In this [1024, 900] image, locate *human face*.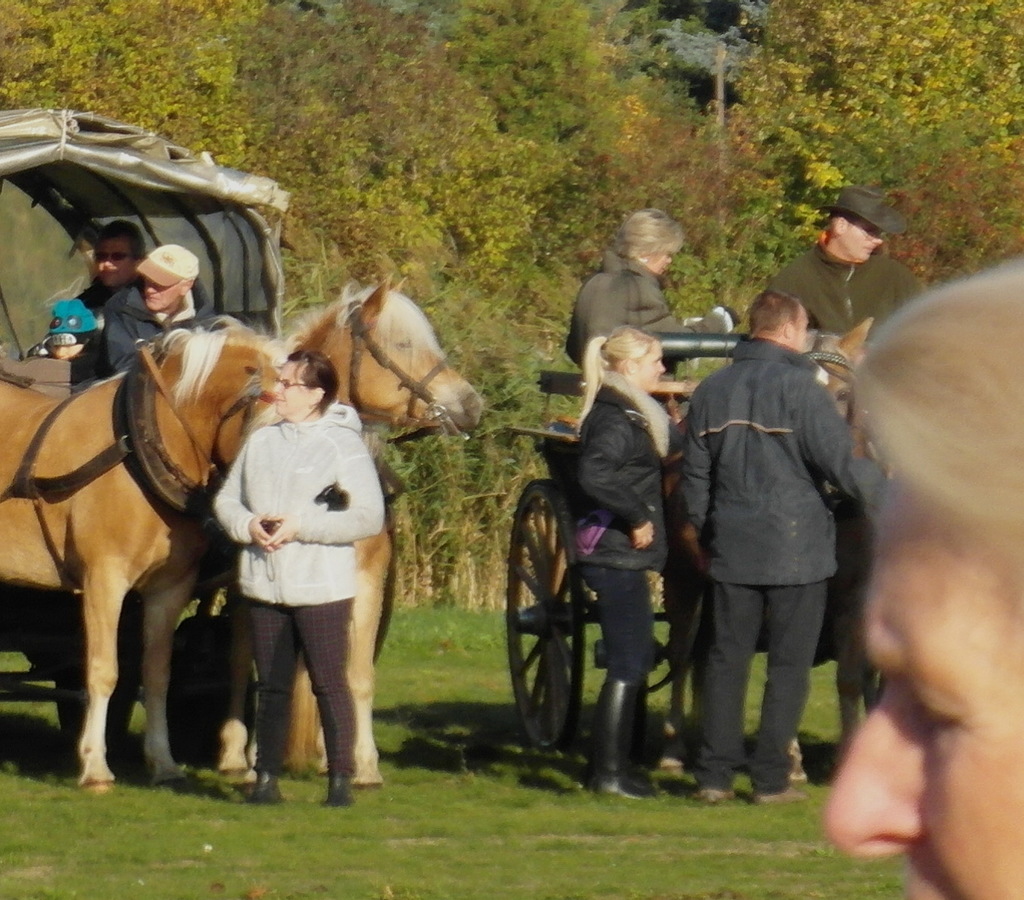
Bounding box: pyautogui.locateOnScreen(647, 257, 672, 276).
